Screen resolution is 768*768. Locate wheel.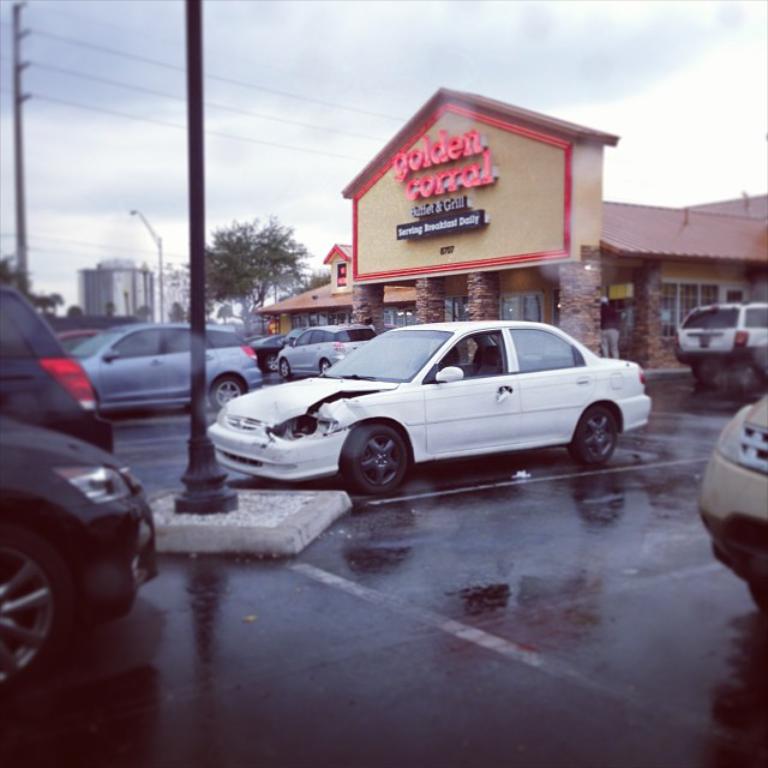
(x1=0, y1=523, x2=72, y2=700).
